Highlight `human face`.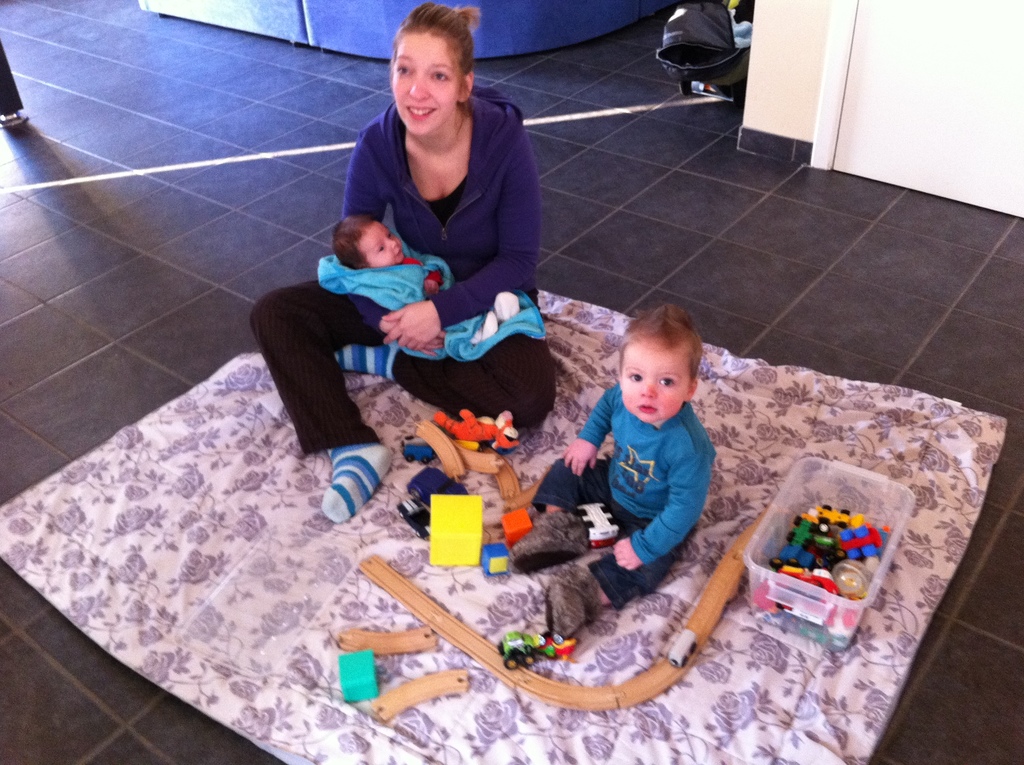
Highlighted region: 356/226/405/271.
